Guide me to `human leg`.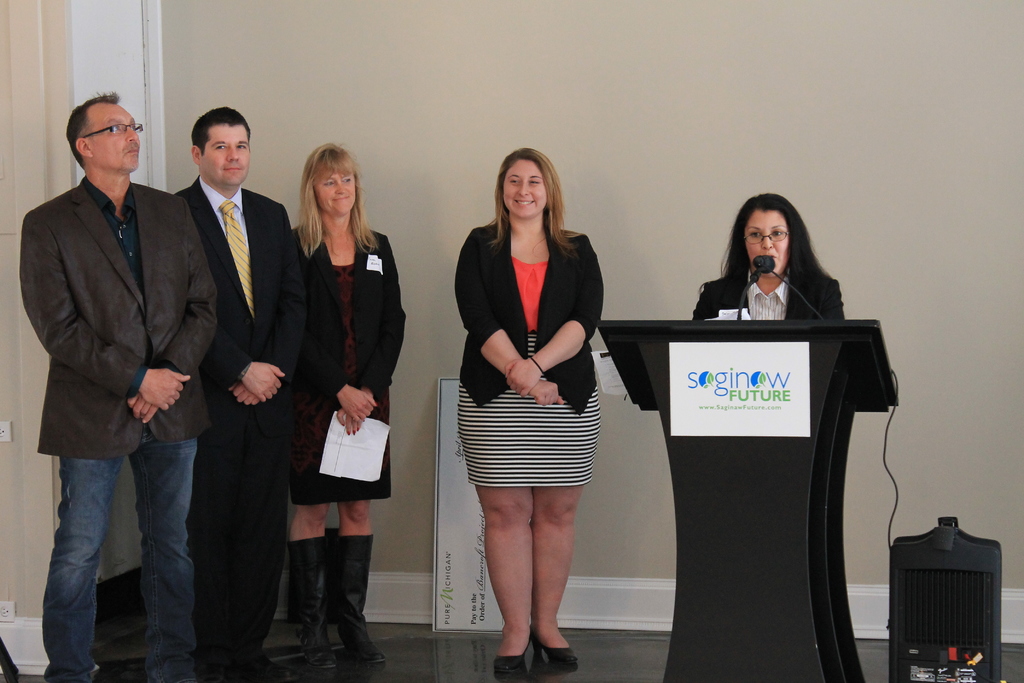
Guidance: region(452, 363, 534, 673).
